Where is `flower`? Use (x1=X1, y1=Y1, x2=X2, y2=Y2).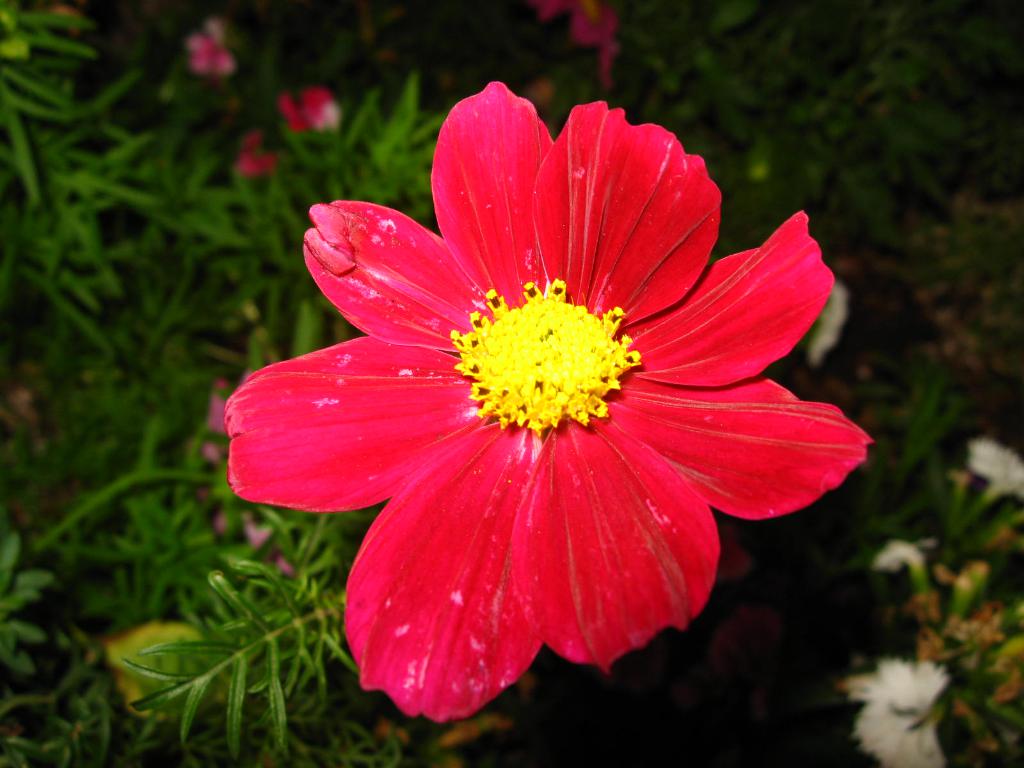
(x1=858, y1=657, x2=948, y2=762).
